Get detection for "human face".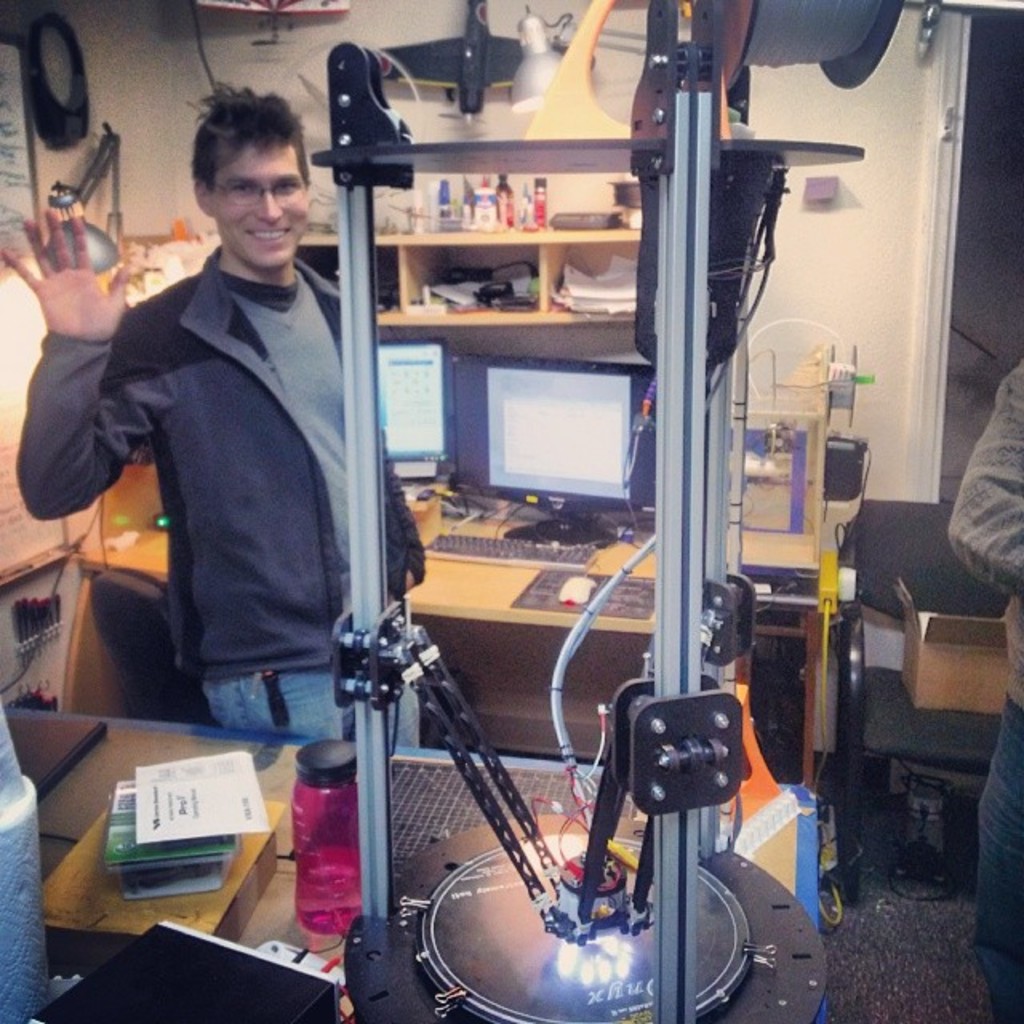
Detection: [x1=211, y1=141, x2=306, y2=269].
